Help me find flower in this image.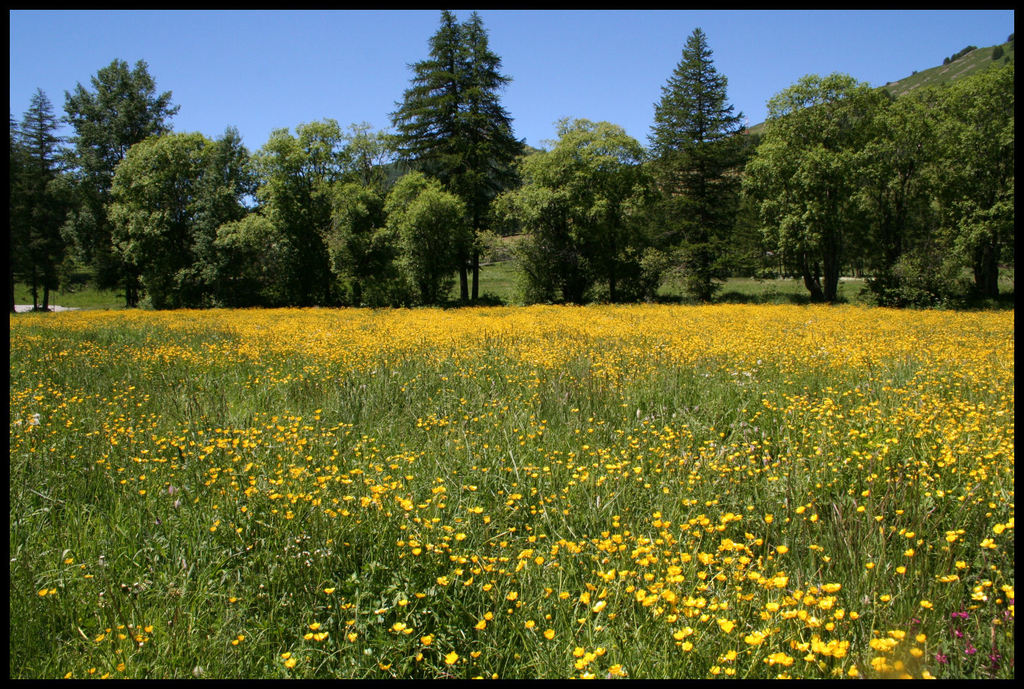
Found it: [608,662,621,676].
